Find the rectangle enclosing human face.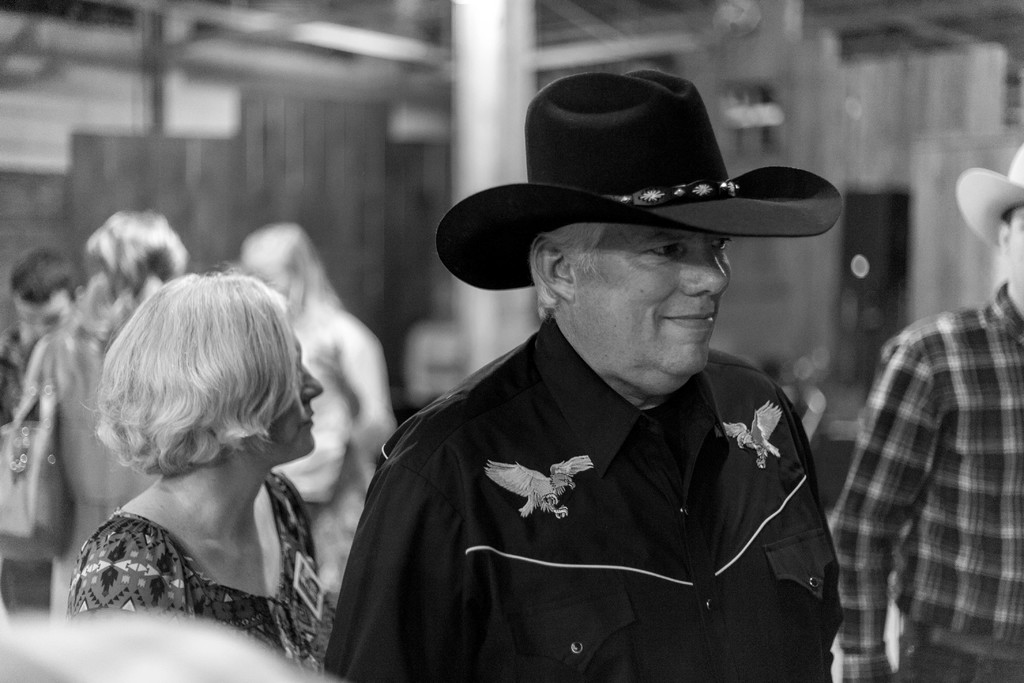
[left=566, top=215, right=730, bottom=377].
